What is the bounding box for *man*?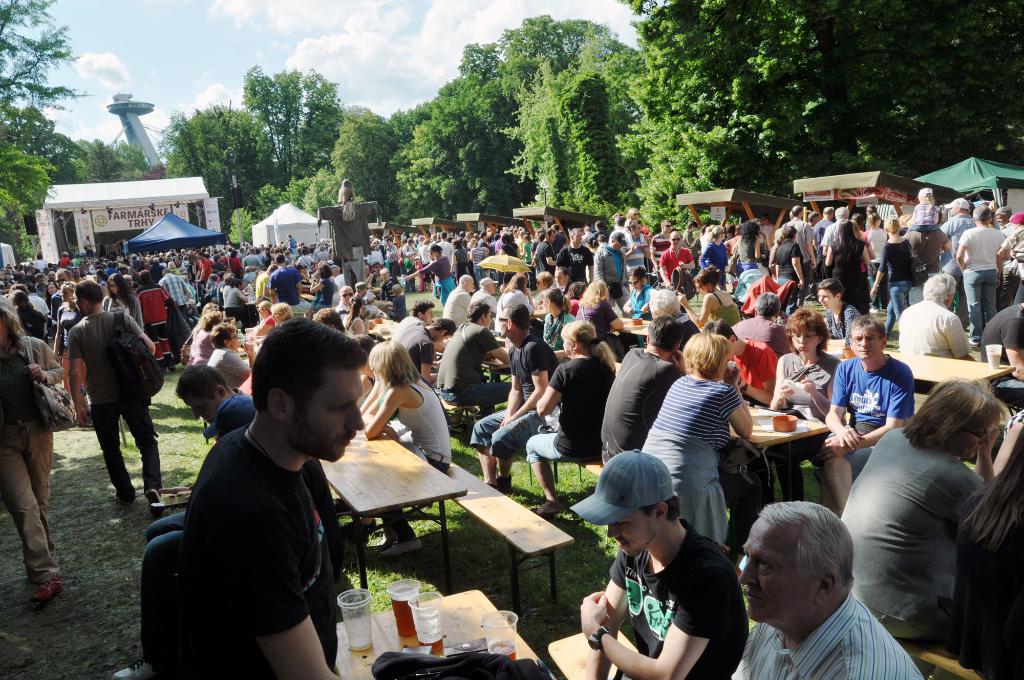
893 269 970 369.
